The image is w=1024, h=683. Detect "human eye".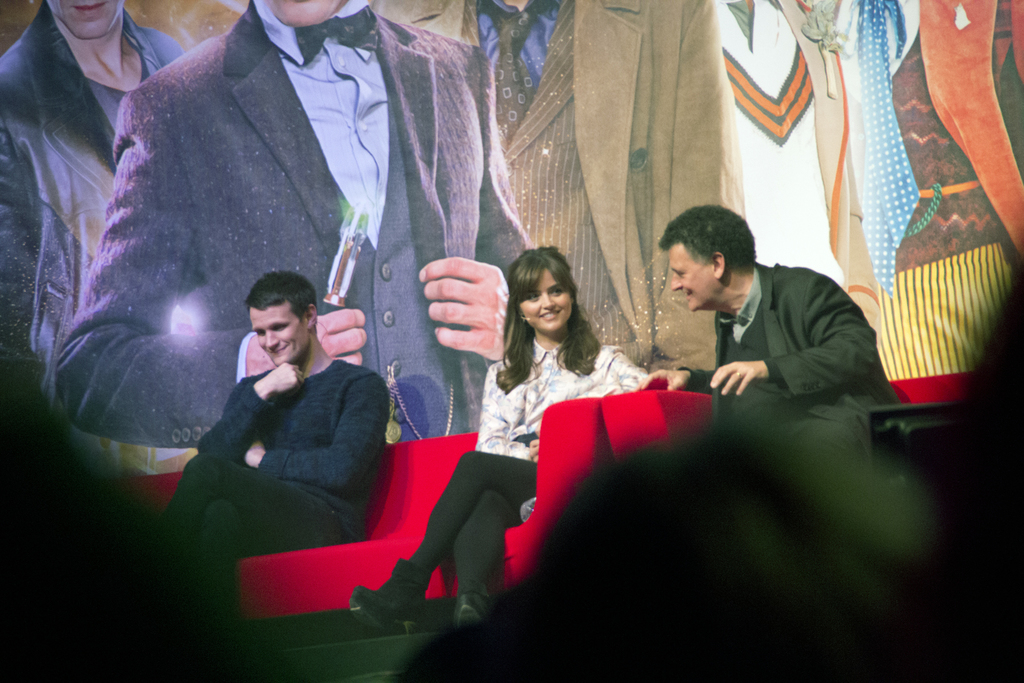
Detection: [left=274, top=325, right=289, bottom=332].
